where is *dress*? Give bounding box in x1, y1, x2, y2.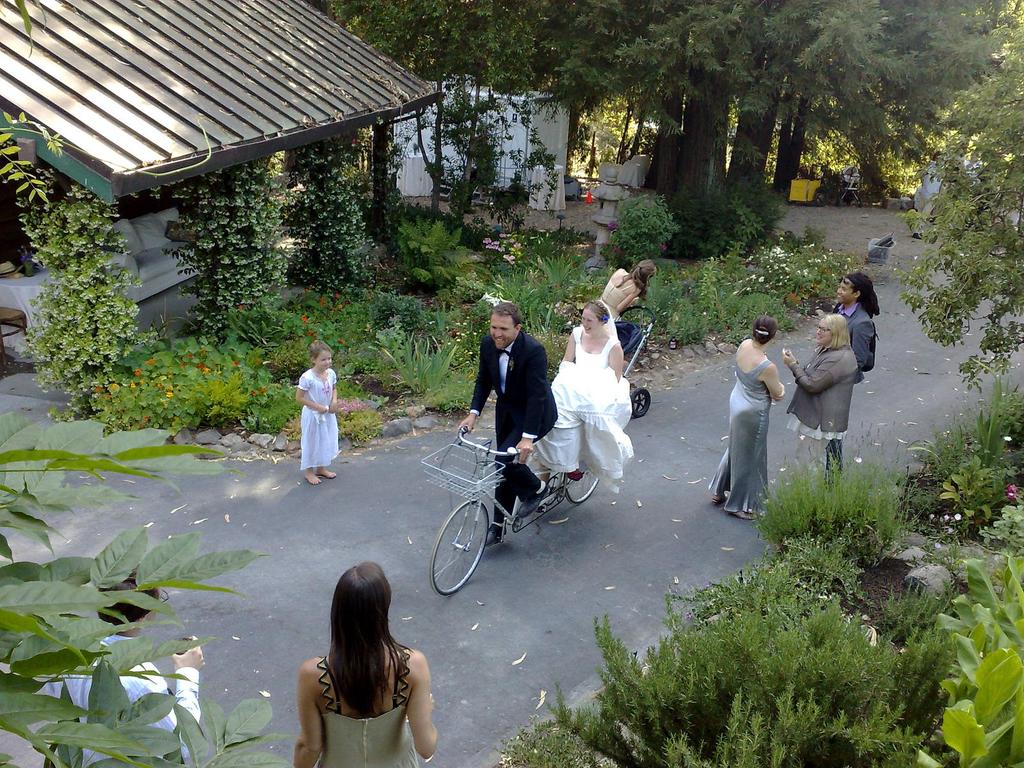
532, 326, 635, 495.
